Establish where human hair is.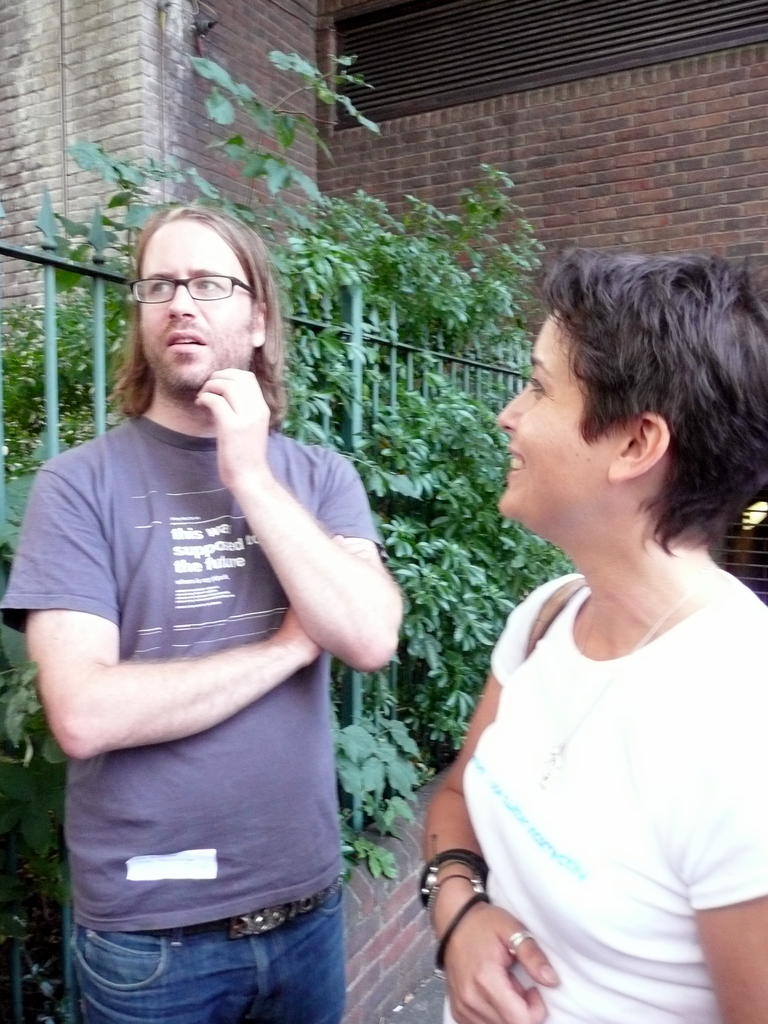
Established at bbox=(516, 227, 742, 583).
